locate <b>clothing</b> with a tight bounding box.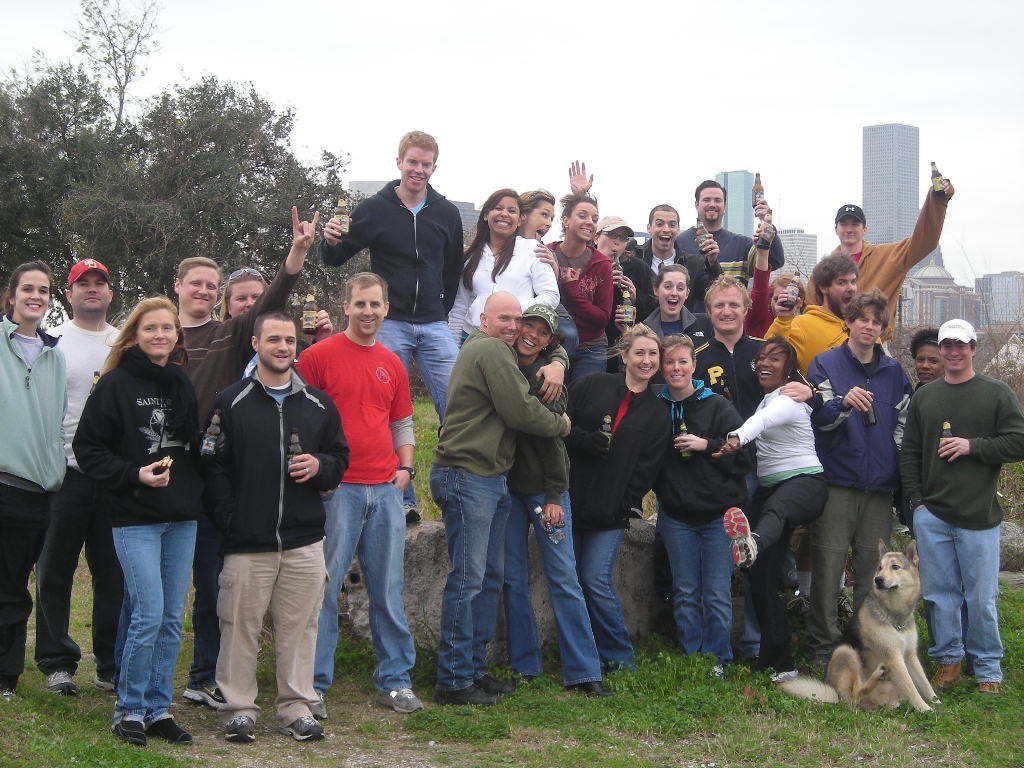
<bbox>190, 319, 323, 714</bbox>.
